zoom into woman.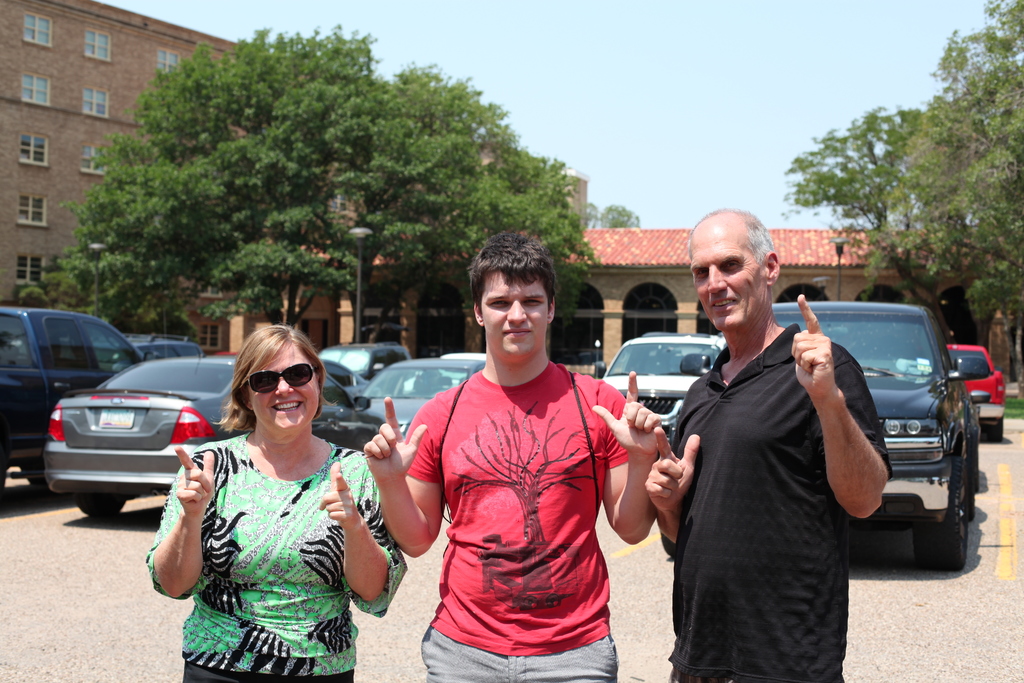
Zoom target: 143, 320, 407, 682.
